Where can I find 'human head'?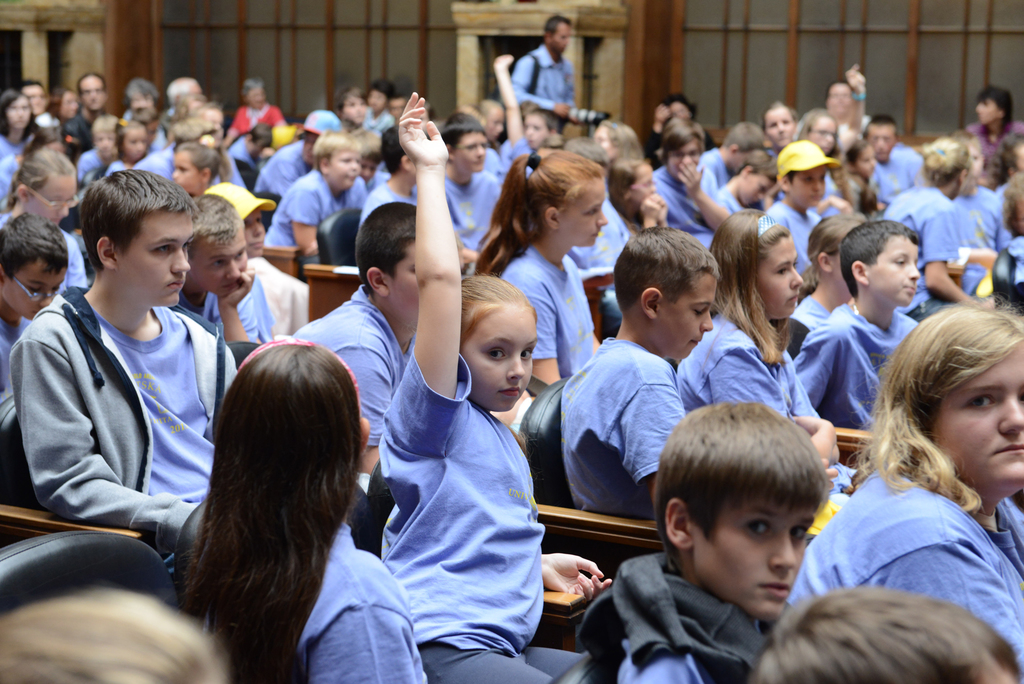
You can find it at <bbox>127, 78, 157, 117</bbox>.
